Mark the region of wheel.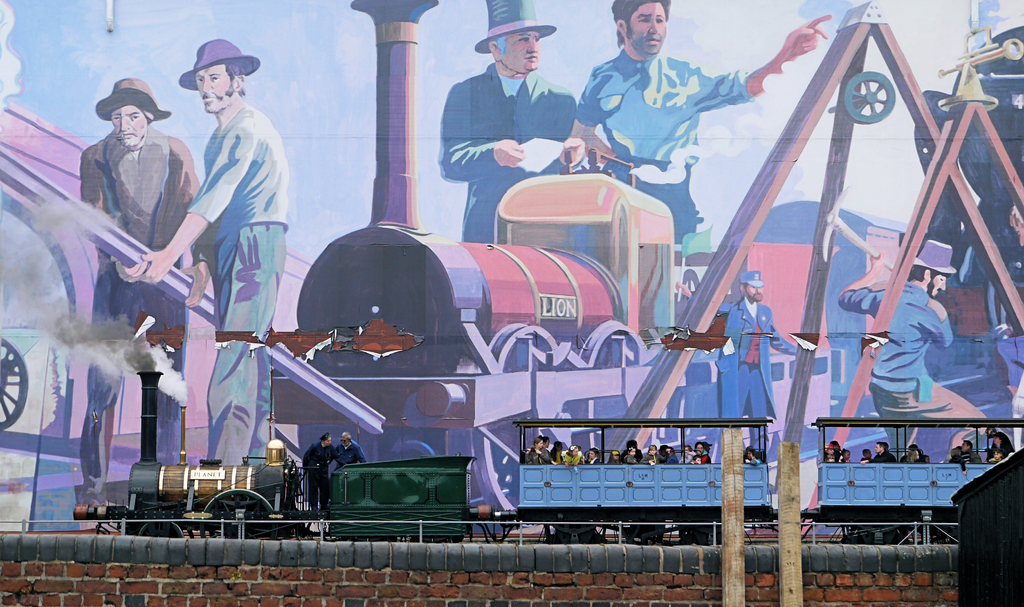
Region: region(845, 71, 892, 126).
